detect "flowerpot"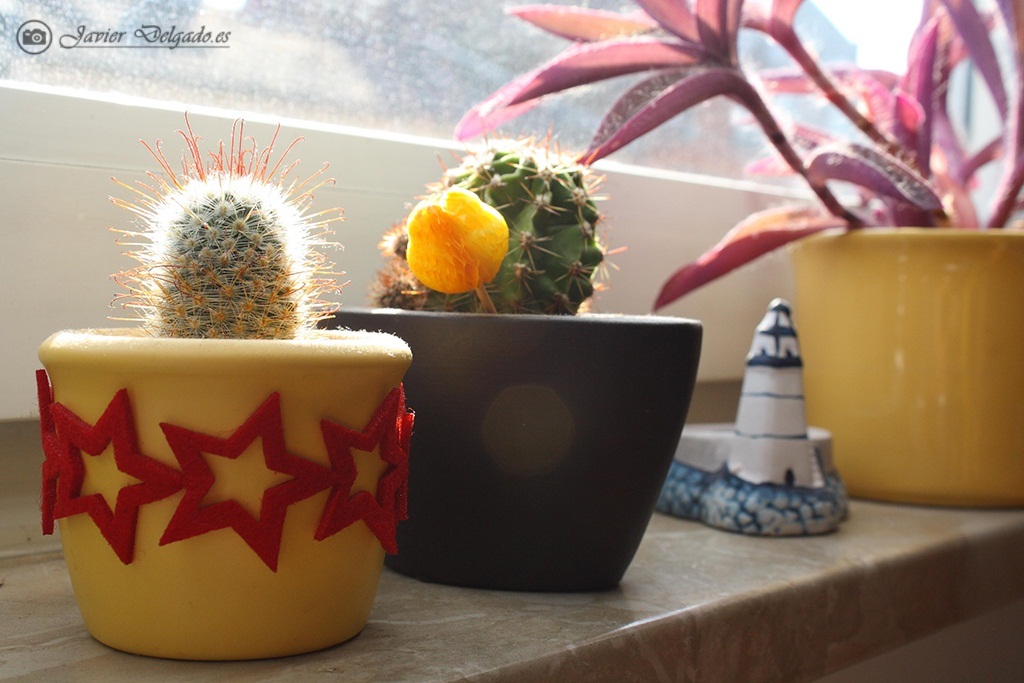
(316, 300, 704, 588)
